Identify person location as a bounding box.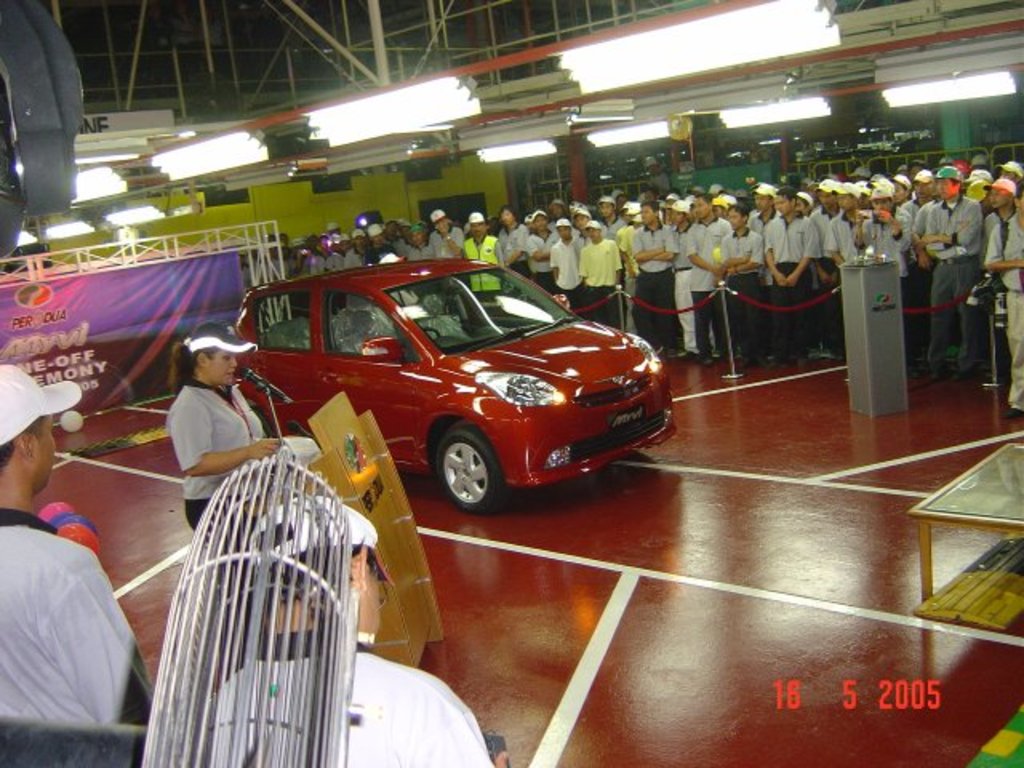
x1=458 y1=200 x2=509 y2=296.
